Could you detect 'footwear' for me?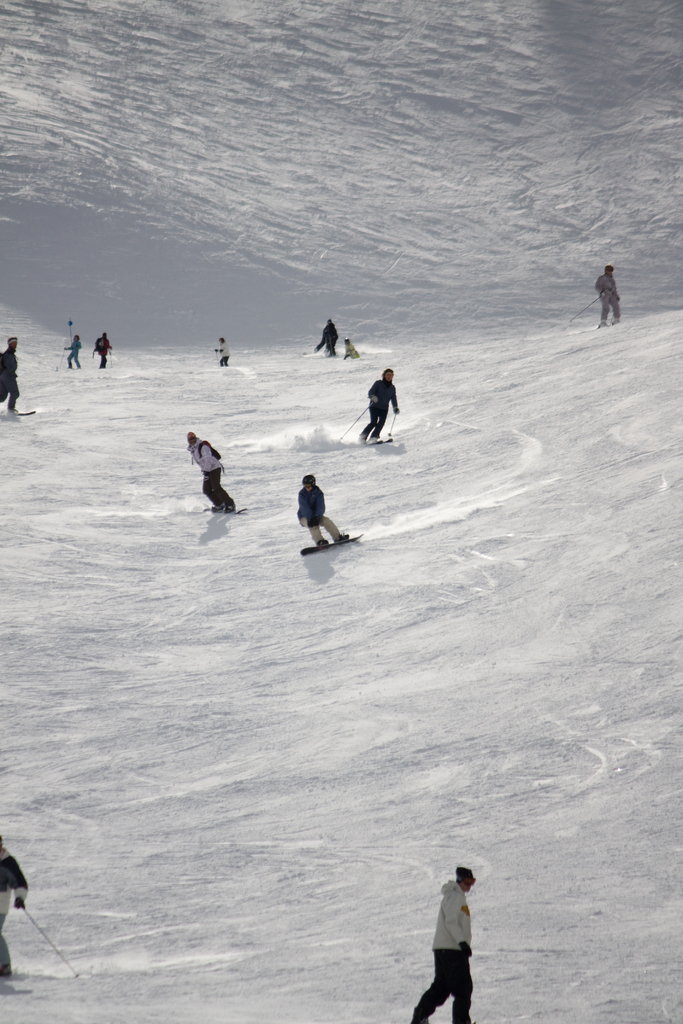
Detection result: box(313, 534, 329, 545).
